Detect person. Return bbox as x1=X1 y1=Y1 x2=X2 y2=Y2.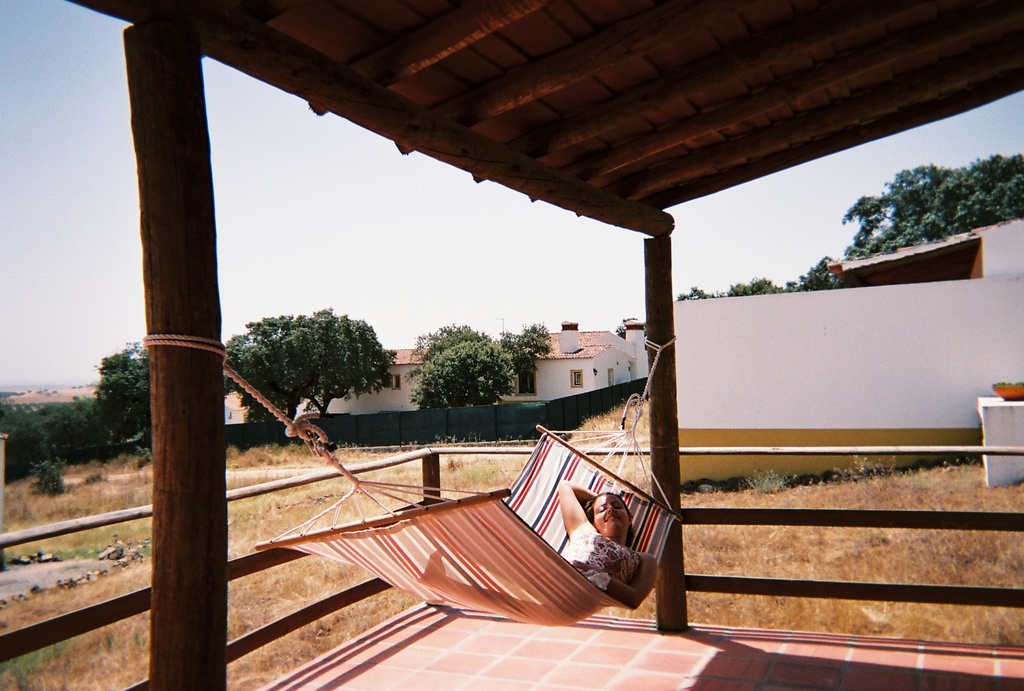
x1=559 y1=479 x2=660 y2=605.
